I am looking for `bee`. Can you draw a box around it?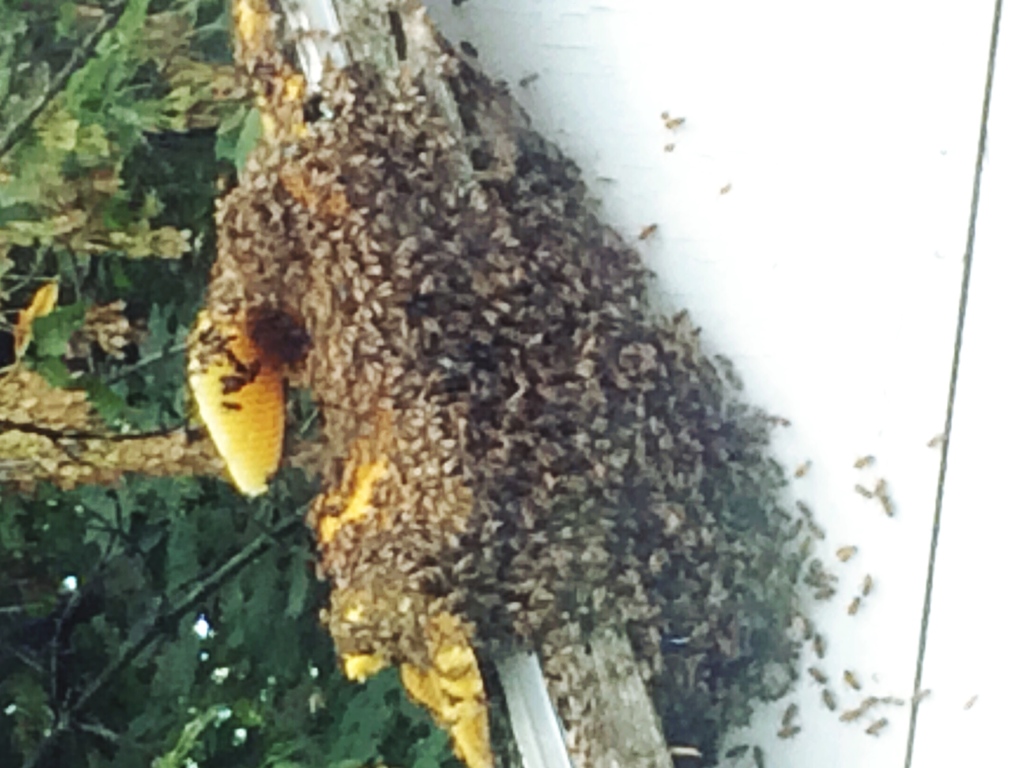
Sure, the bounding box is bbox=[850, 451, 876, 468].
